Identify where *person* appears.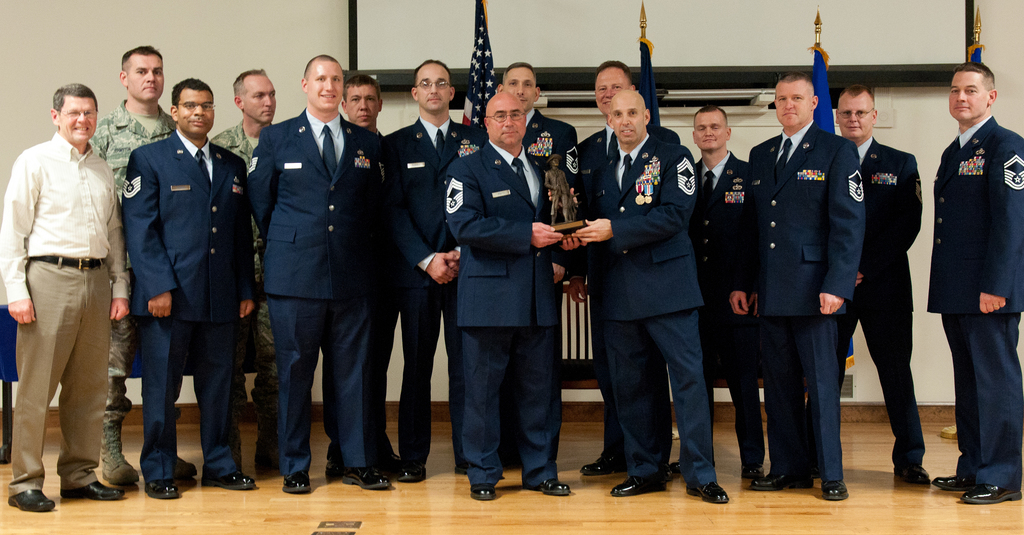
Appears at detection(120, 72, 262, 501).
